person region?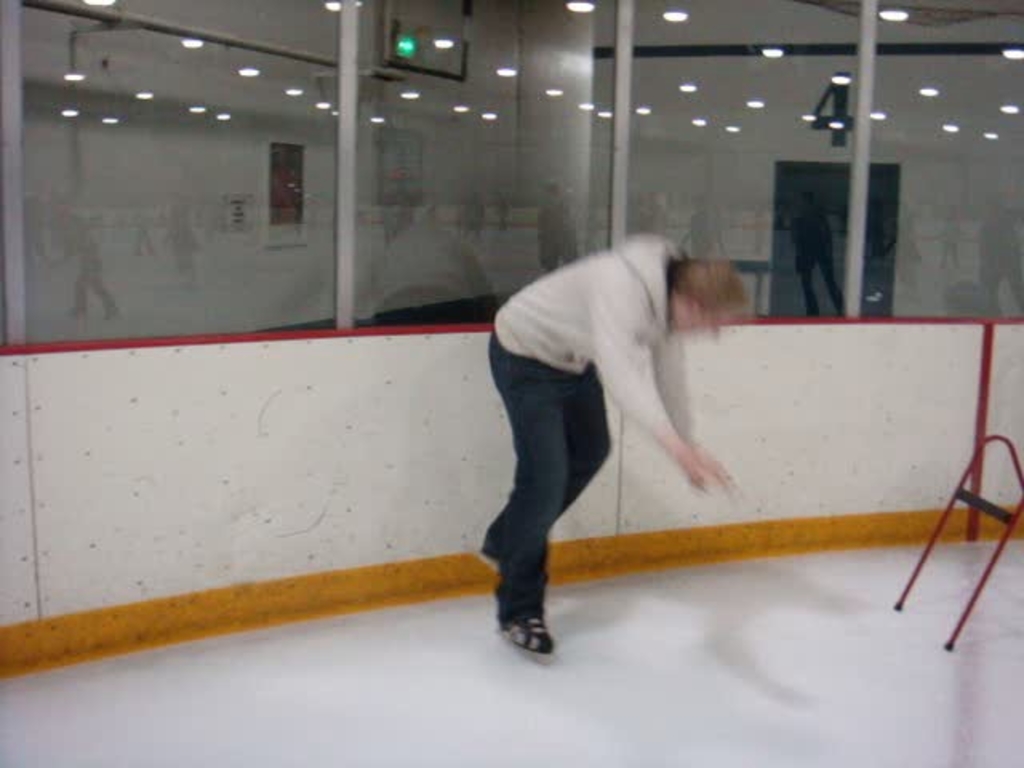
{"x1": 475, "y1": 240, "x2": 749, "y2": 659}
